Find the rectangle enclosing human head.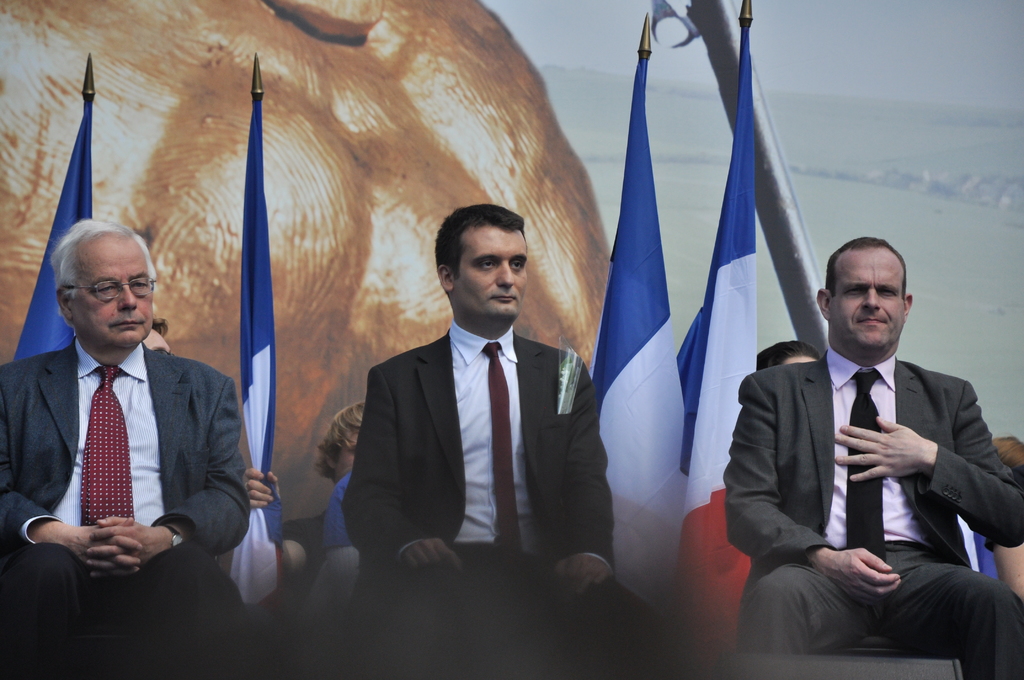
box(50, 218, 155, 355).
